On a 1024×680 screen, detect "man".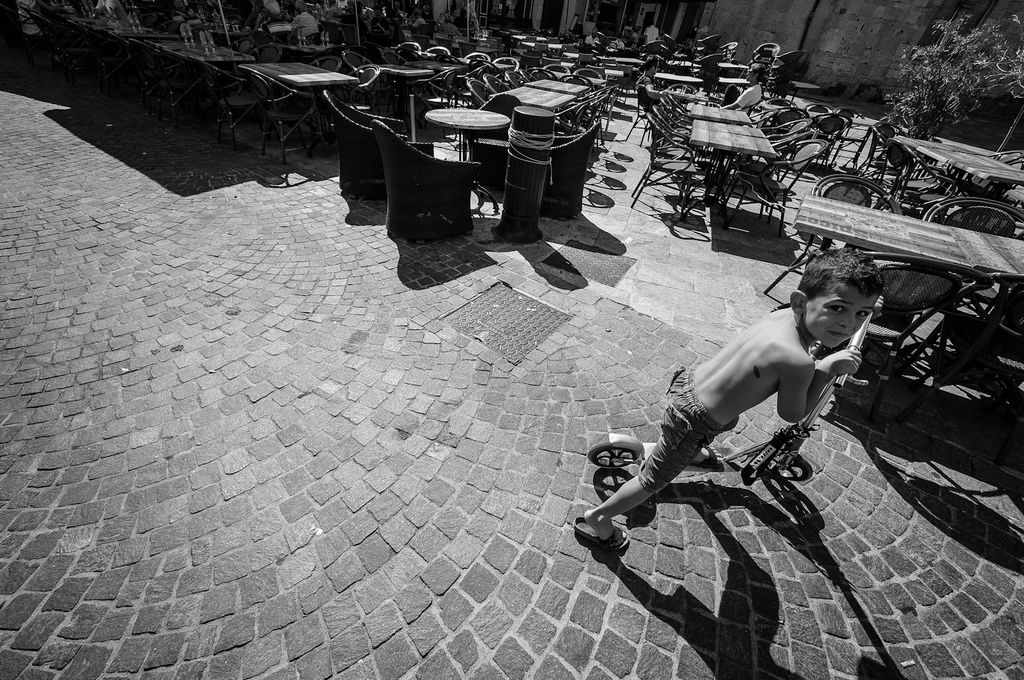
box(456, 38, 456, 39).
